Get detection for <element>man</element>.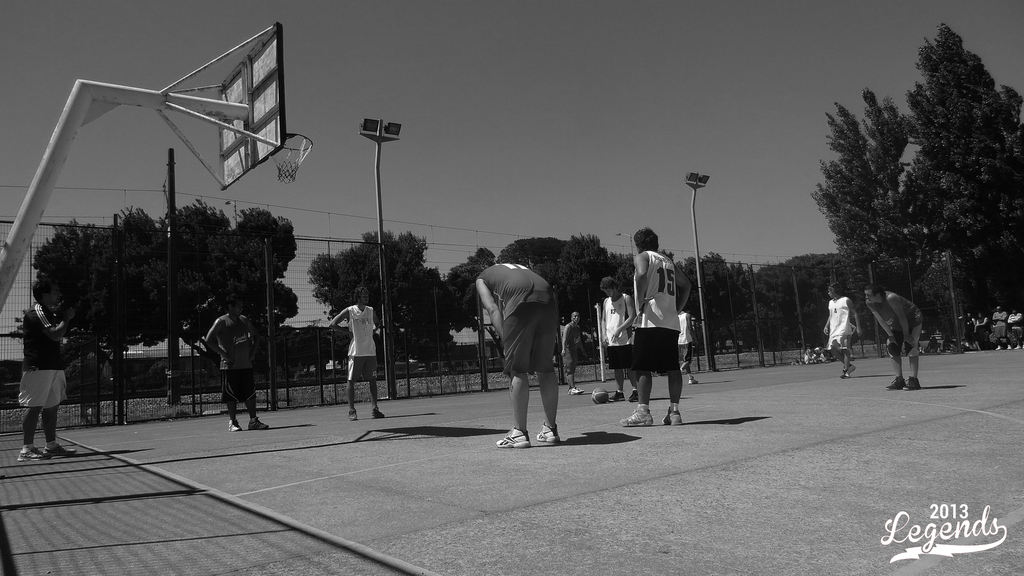
Detection: locate(600, 275, 634, 406).
